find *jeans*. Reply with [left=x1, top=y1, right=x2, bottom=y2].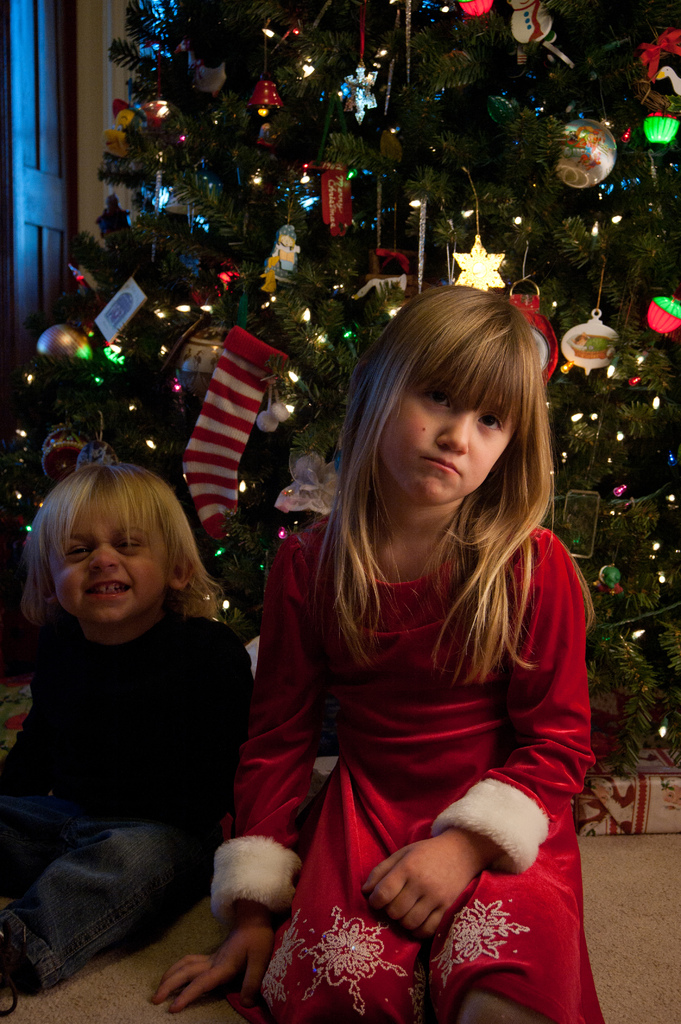
[left=22, top=797, right=202, bottom=1018].
